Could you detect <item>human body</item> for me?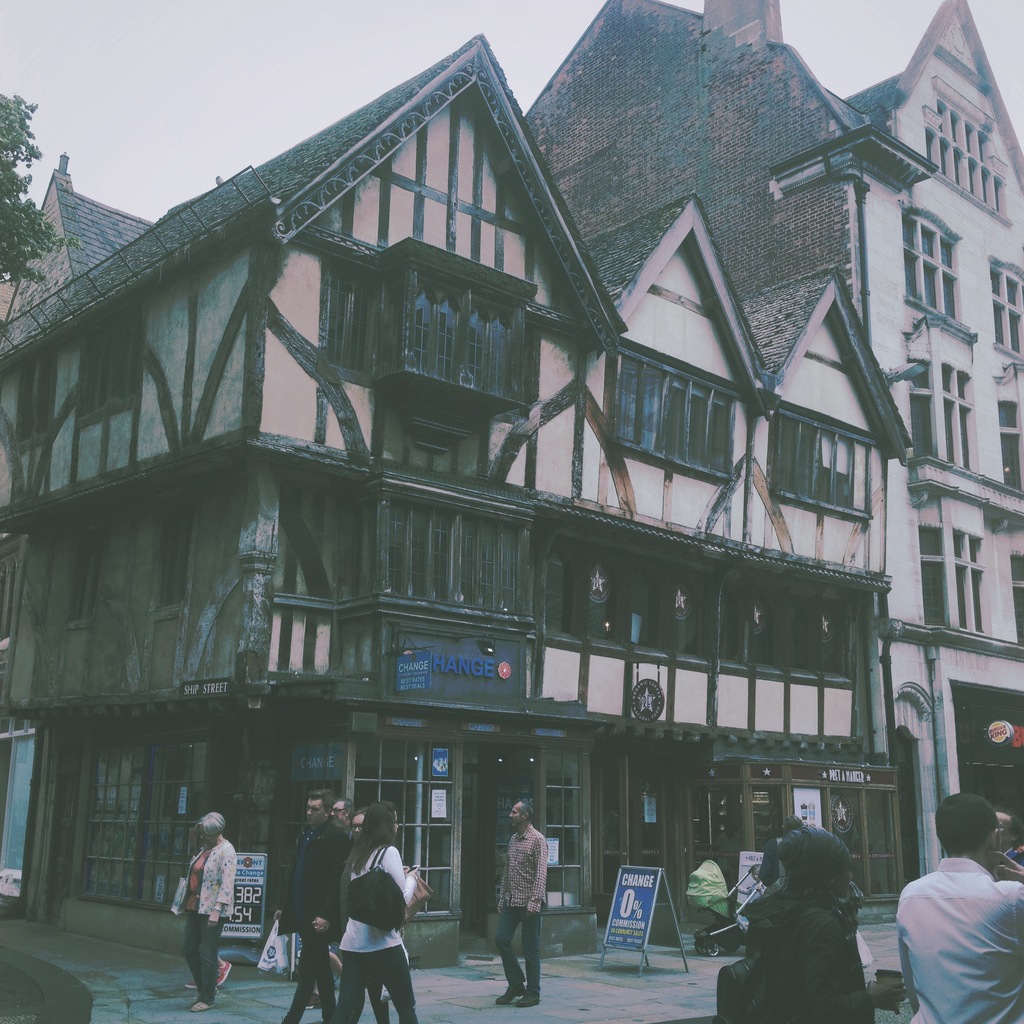
Detection result: select_region(728, 829, 901, 1023).
